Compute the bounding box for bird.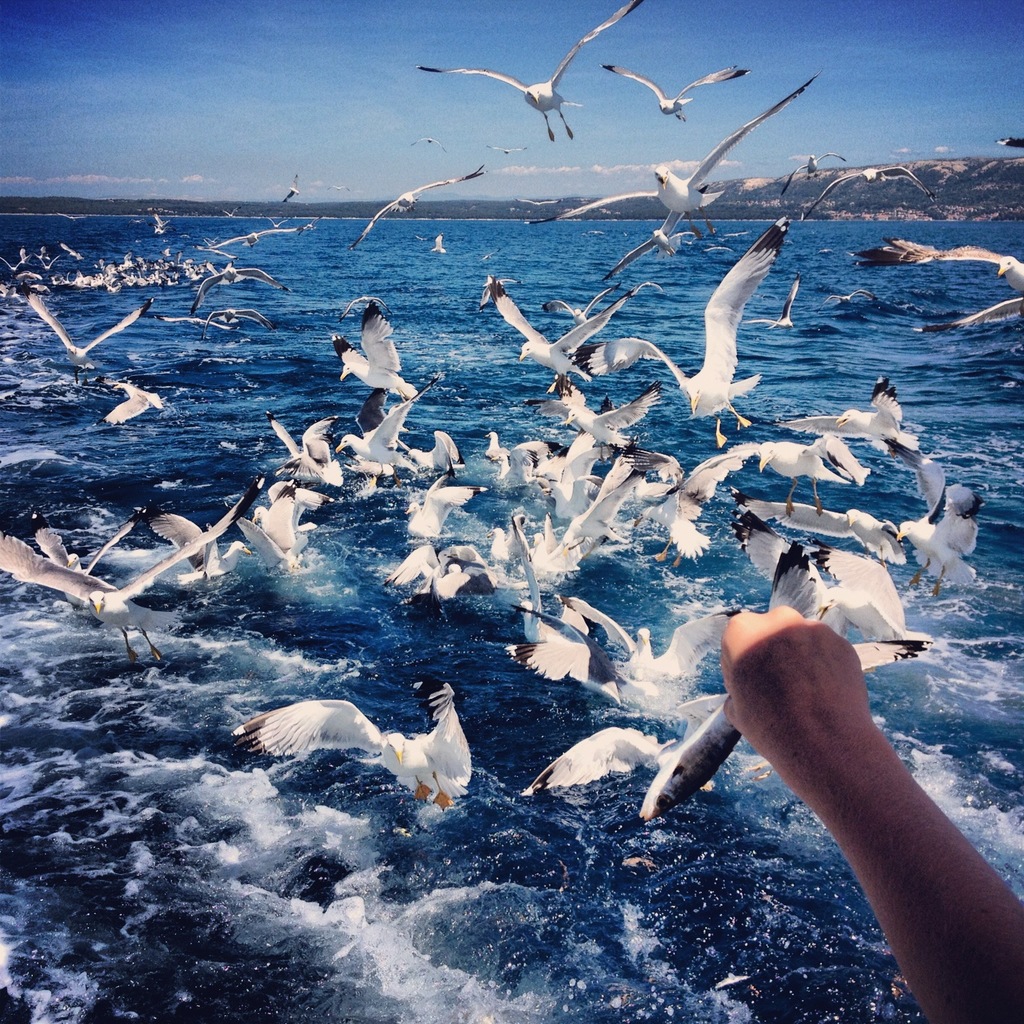
<box>235,678,495,810</box>.
